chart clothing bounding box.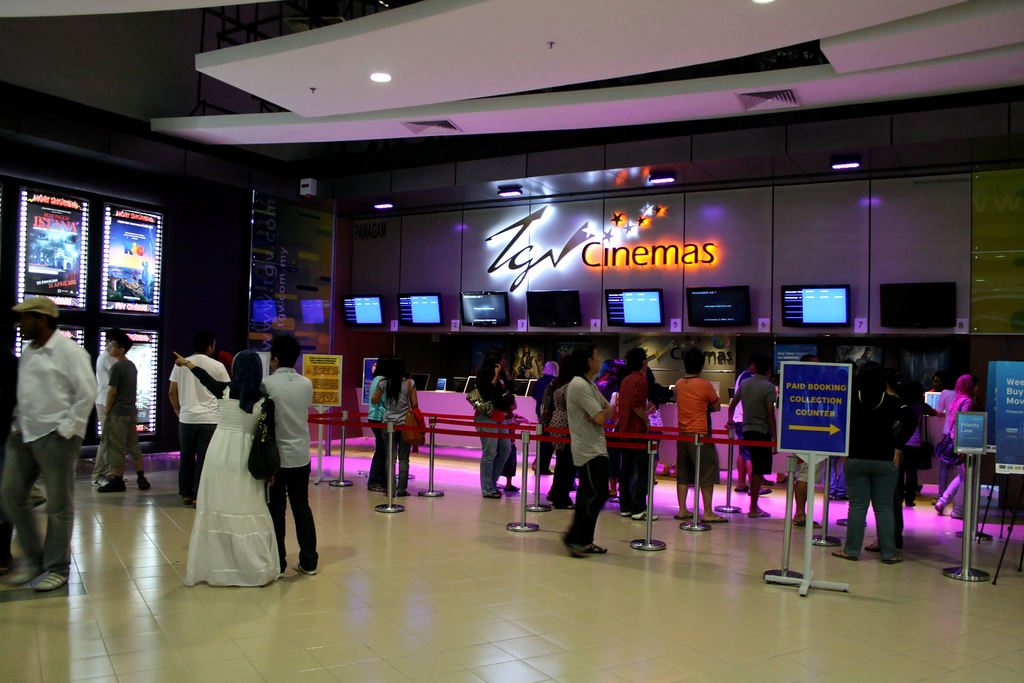
Charted: x1=619, y1=369, x2=650, y2=514.
